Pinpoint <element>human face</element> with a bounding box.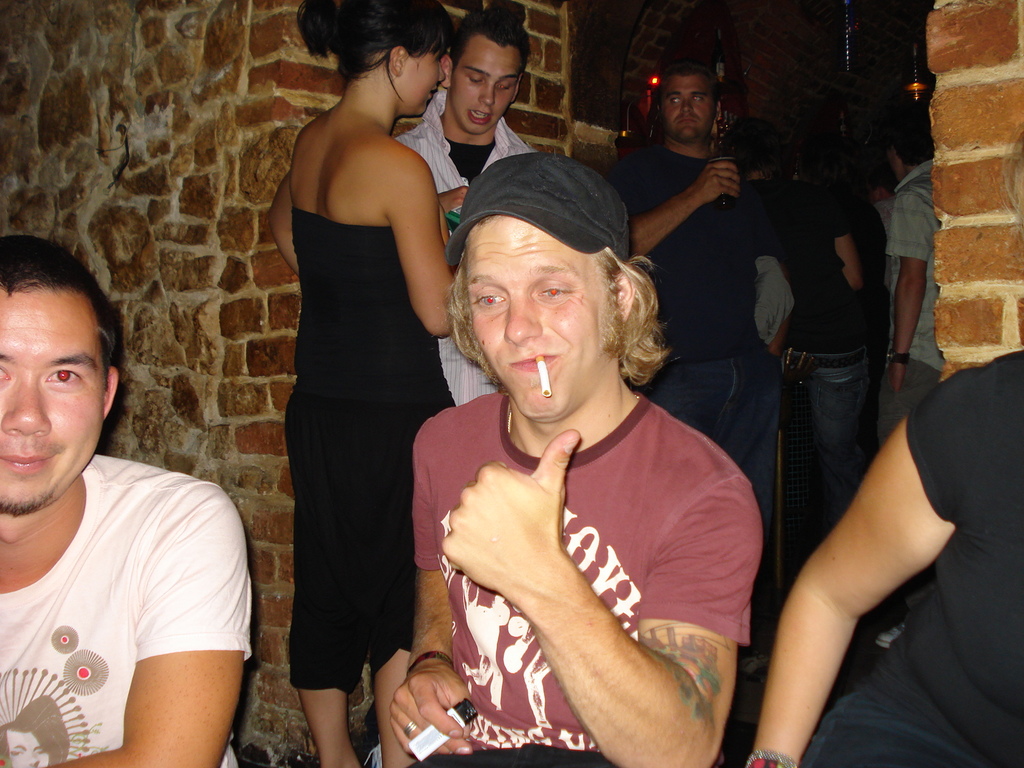
(left=665, top=72, right=715, bottom=145).
